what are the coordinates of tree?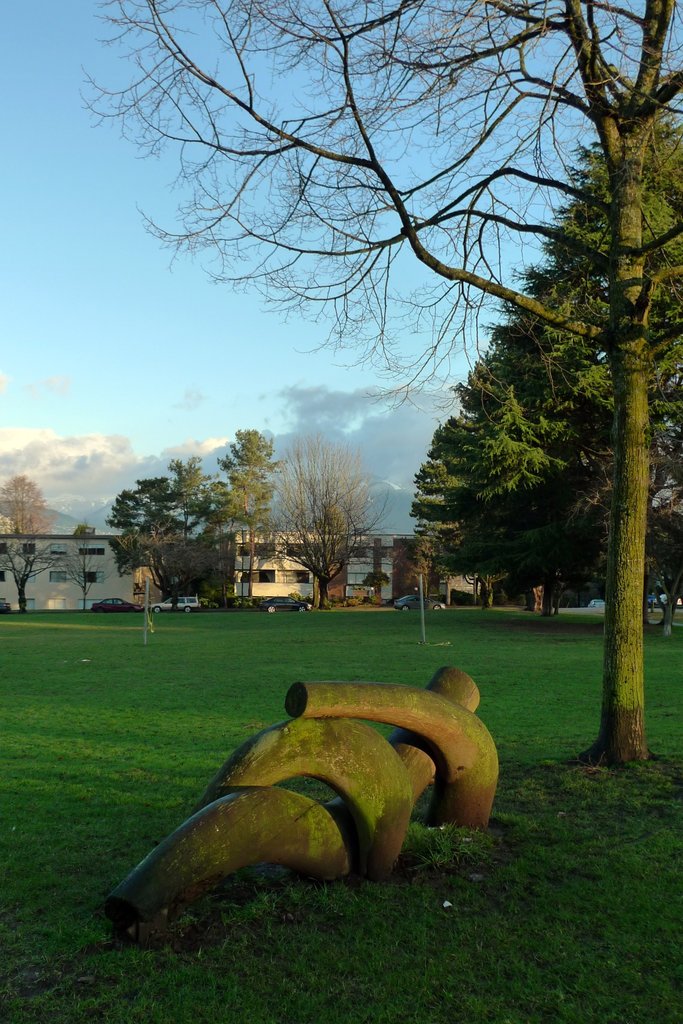
(x1=0, y1=538, x2=67, y2=601).
